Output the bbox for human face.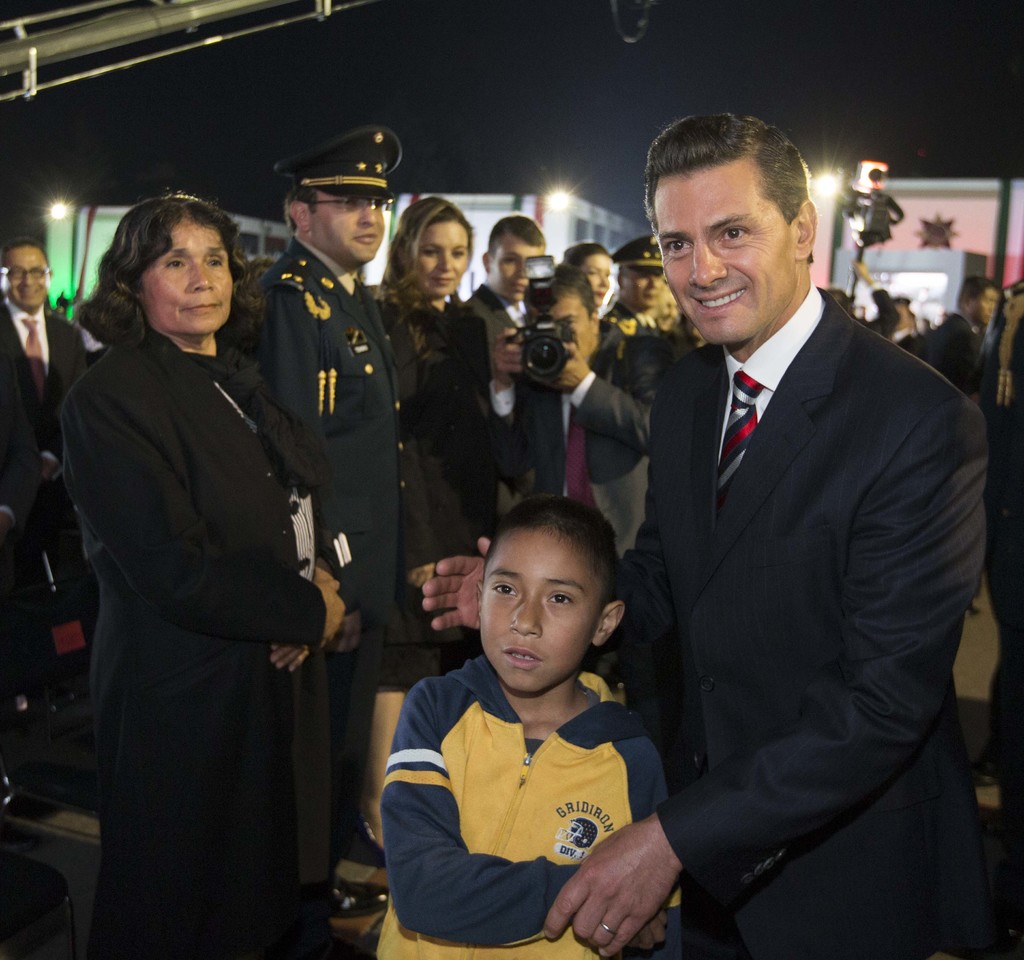
(left=490, top=243, right=541, bottom=300).
